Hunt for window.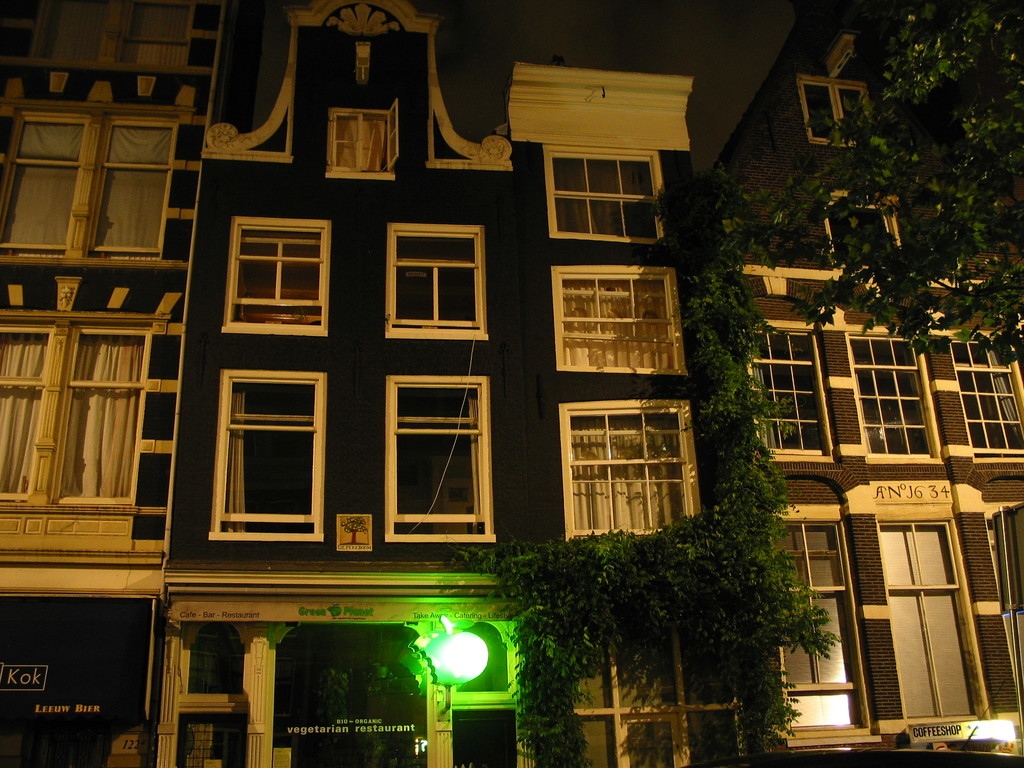
Hunted down at l=216, t=219, r=331, b=335.
